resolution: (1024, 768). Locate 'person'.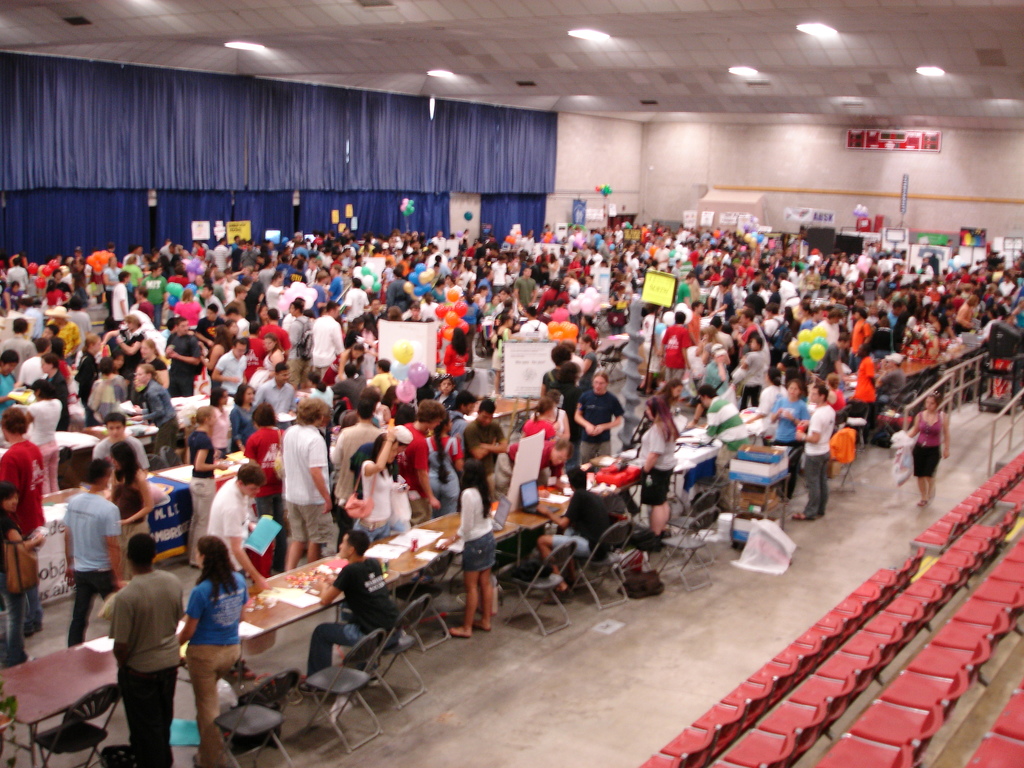
[284,397,335,568].
